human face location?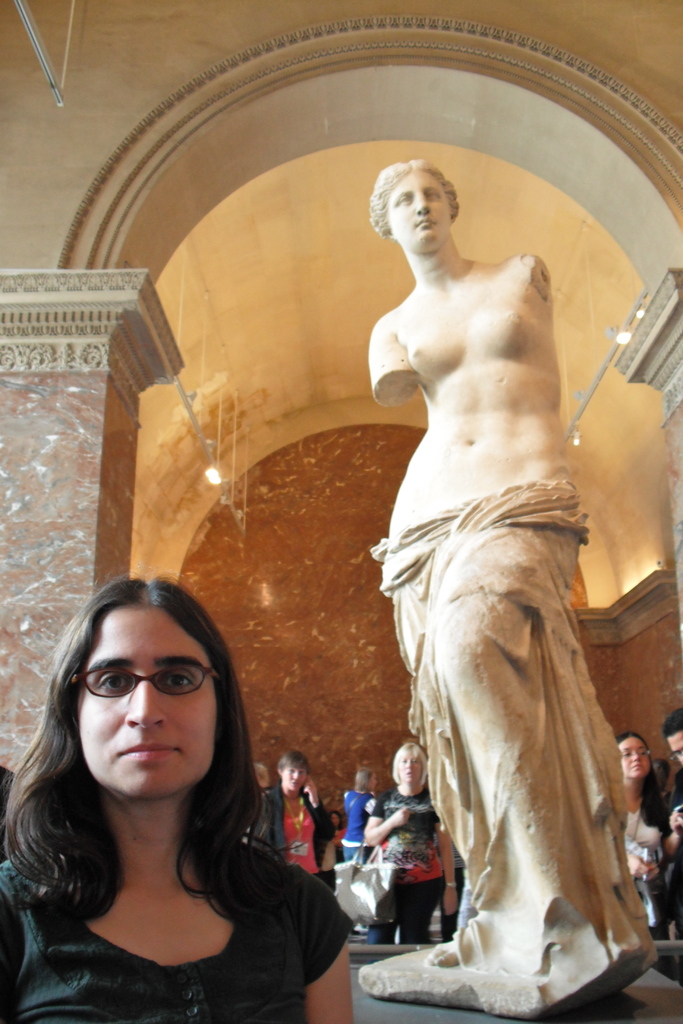
666/730/682/765
